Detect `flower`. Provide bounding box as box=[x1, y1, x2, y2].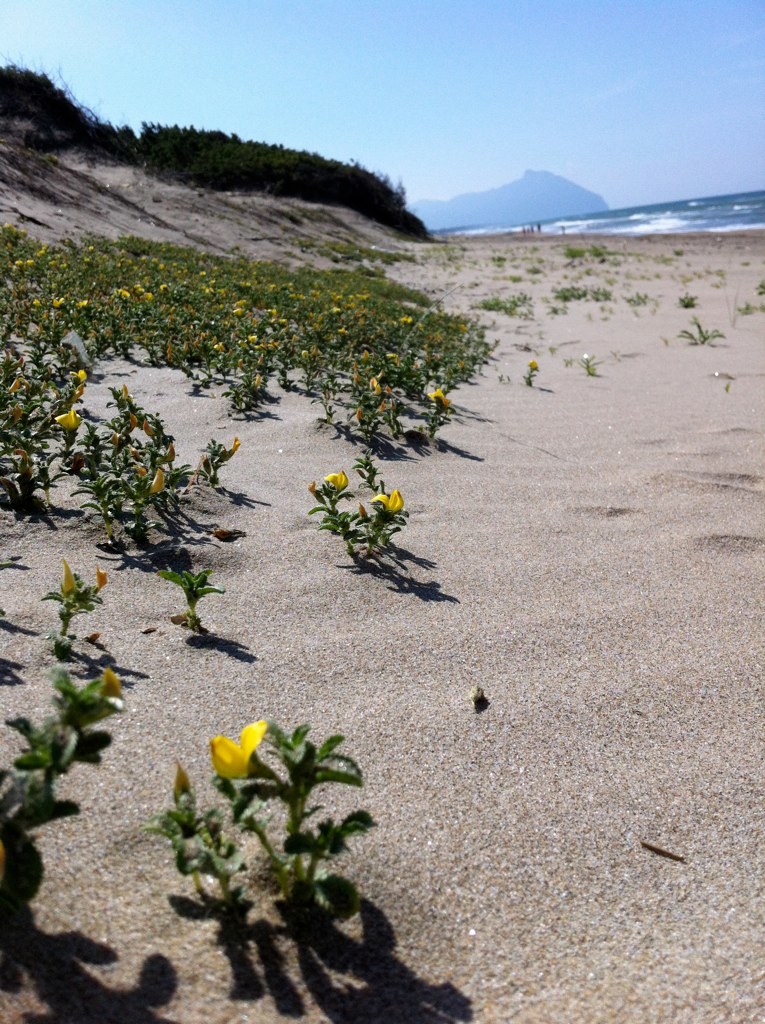
box=[3, 374, 17, 399].
